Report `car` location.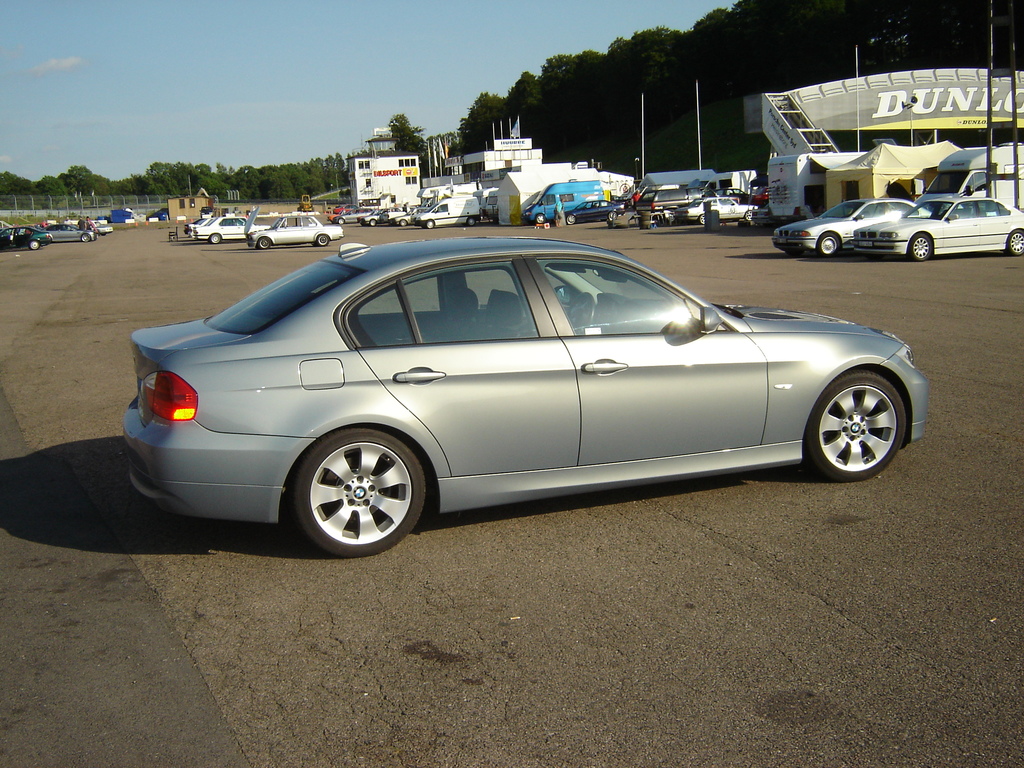
Report: x1=772 y1=196 x2=936 y2=257.
